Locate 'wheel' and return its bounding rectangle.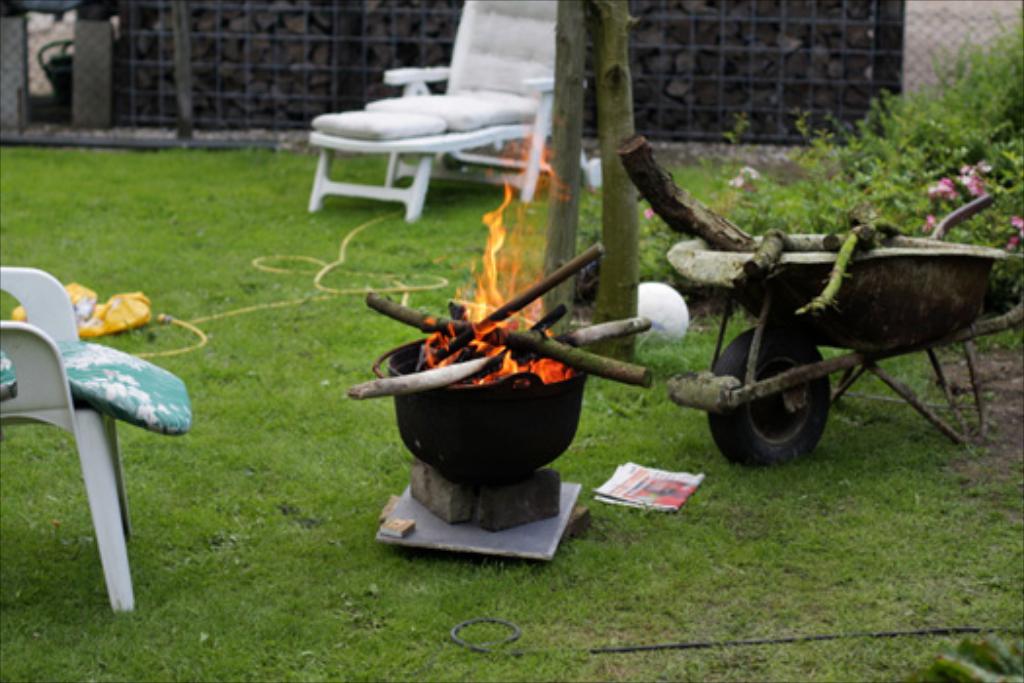
(left=712, top=334, right=848, bottom=462).
